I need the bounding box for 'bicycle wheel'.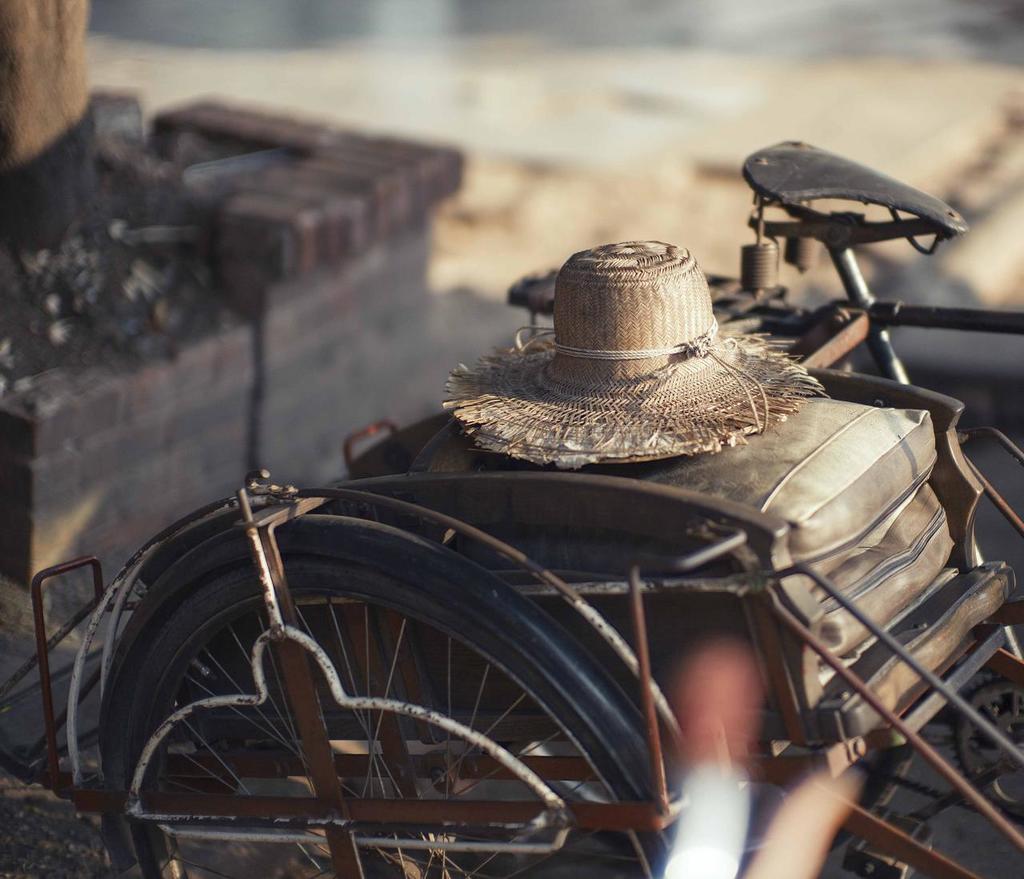
Here it is: 112, 557, 675, 878.
